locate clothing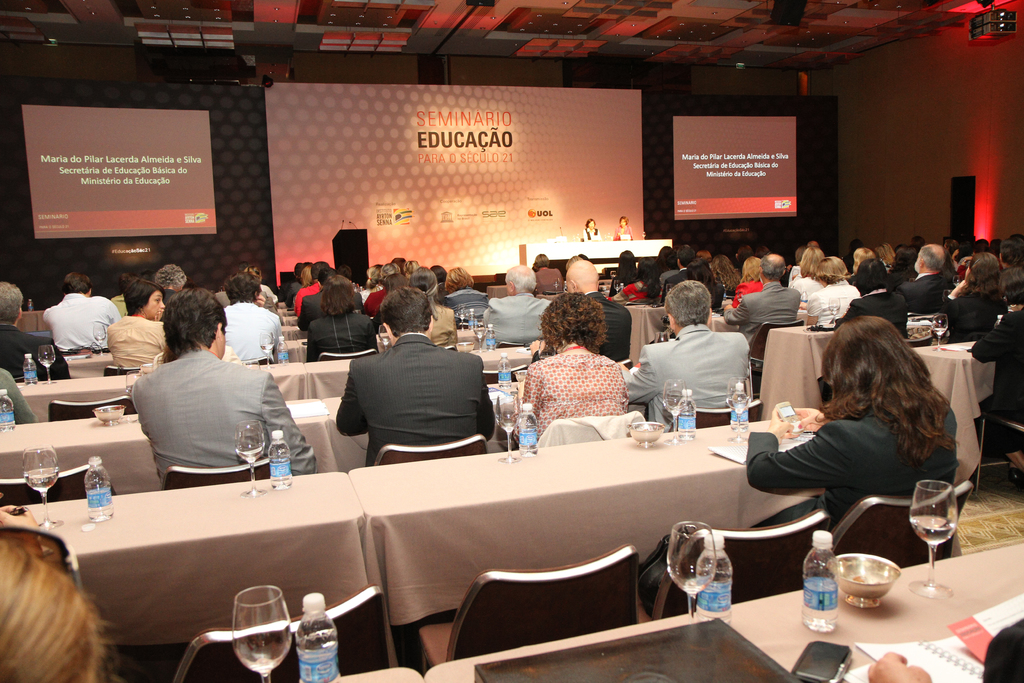
(x1=340, y1=318, x2=516, y2=469)
